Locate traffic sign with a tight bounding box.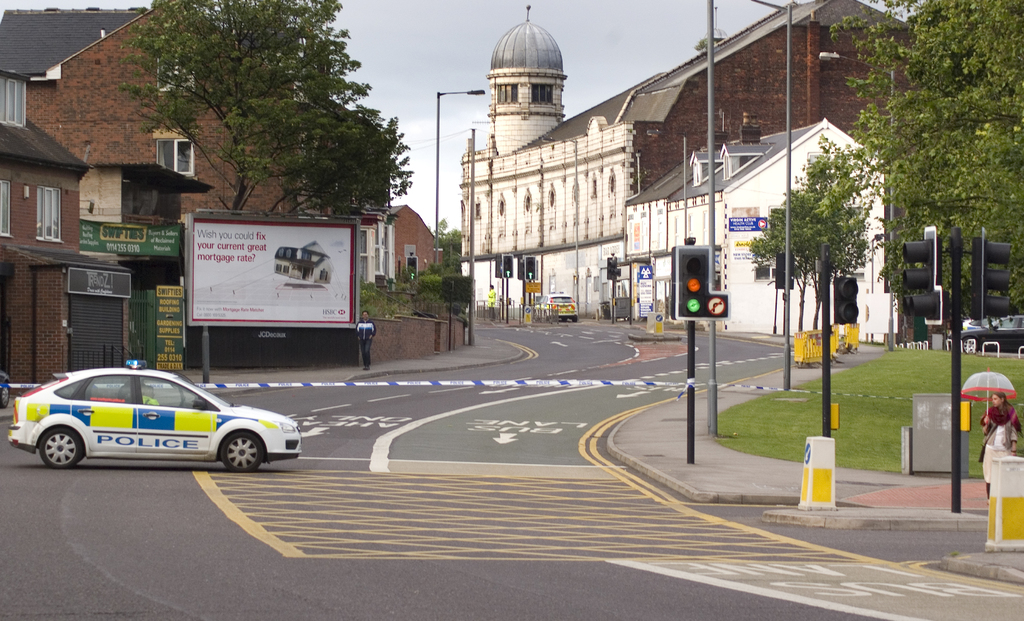
899 223 941 320.
